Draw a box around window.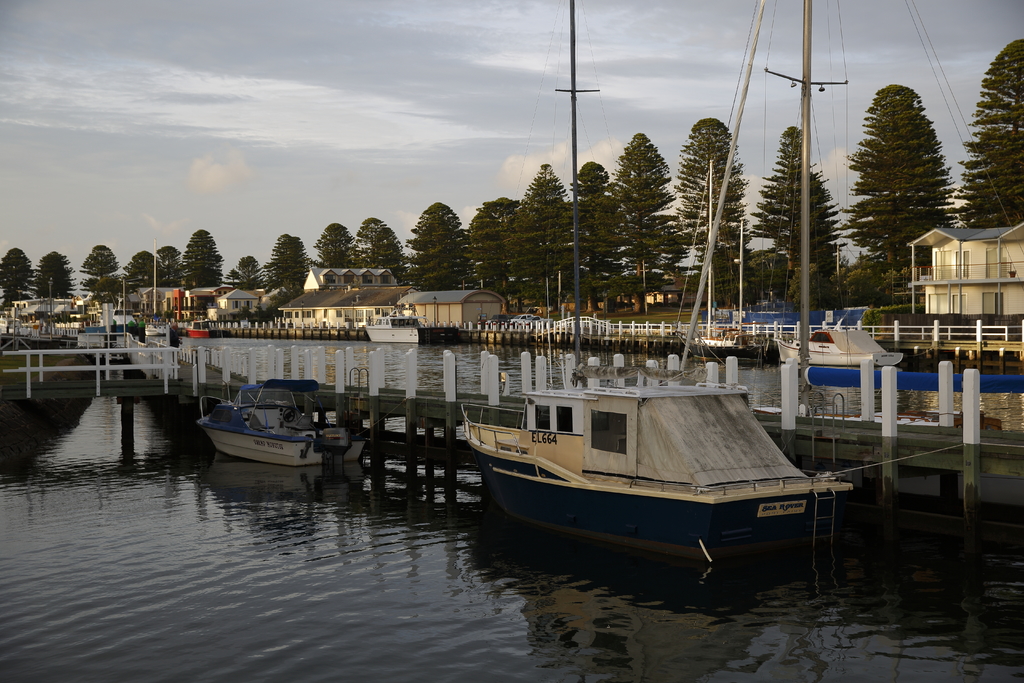
bbox=(581, 406, 631, 461).
